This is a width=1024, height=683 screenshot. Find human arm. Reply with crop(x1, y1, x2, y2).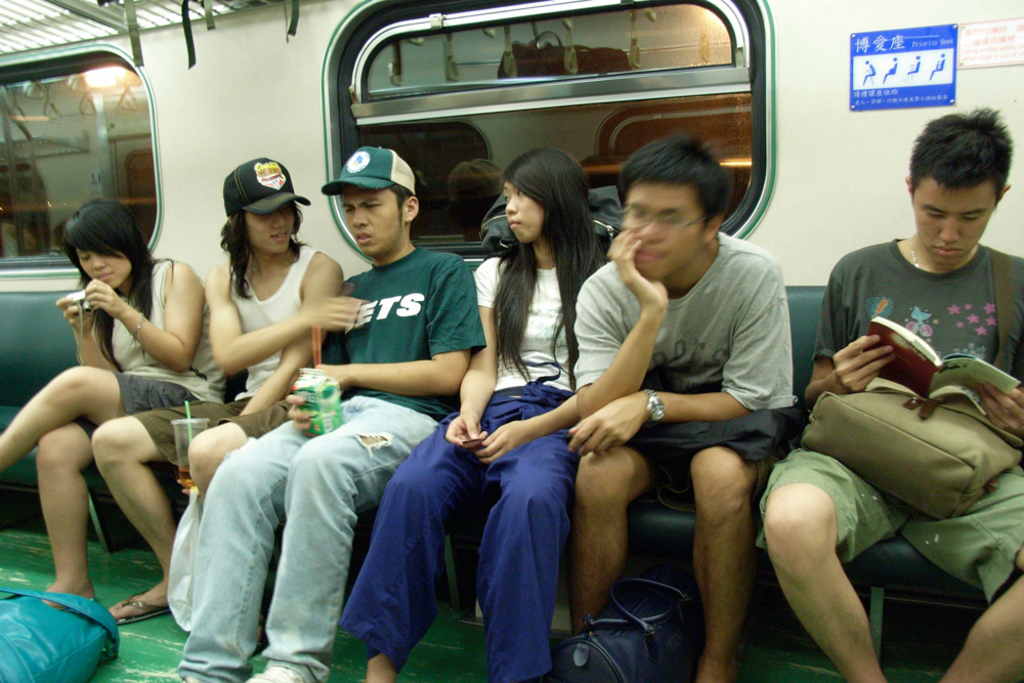
crop(477, 411, 584, 464).
